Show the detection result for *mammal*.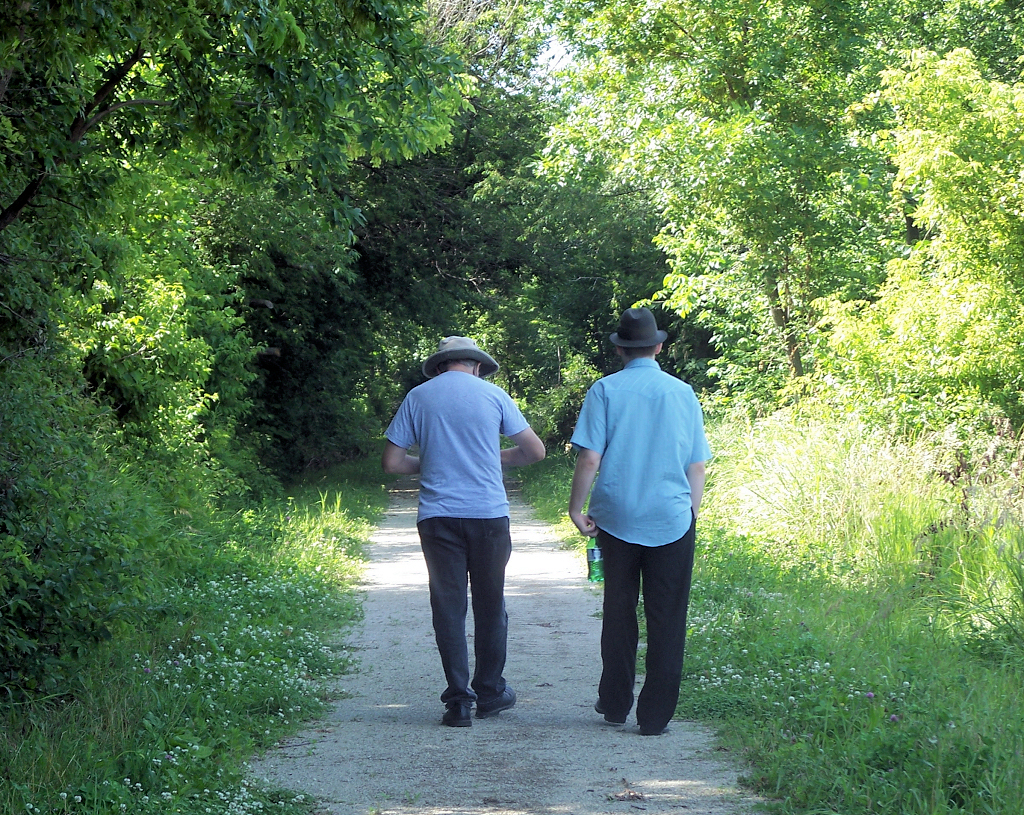
<region>389, 332, 556, 683</region>.
